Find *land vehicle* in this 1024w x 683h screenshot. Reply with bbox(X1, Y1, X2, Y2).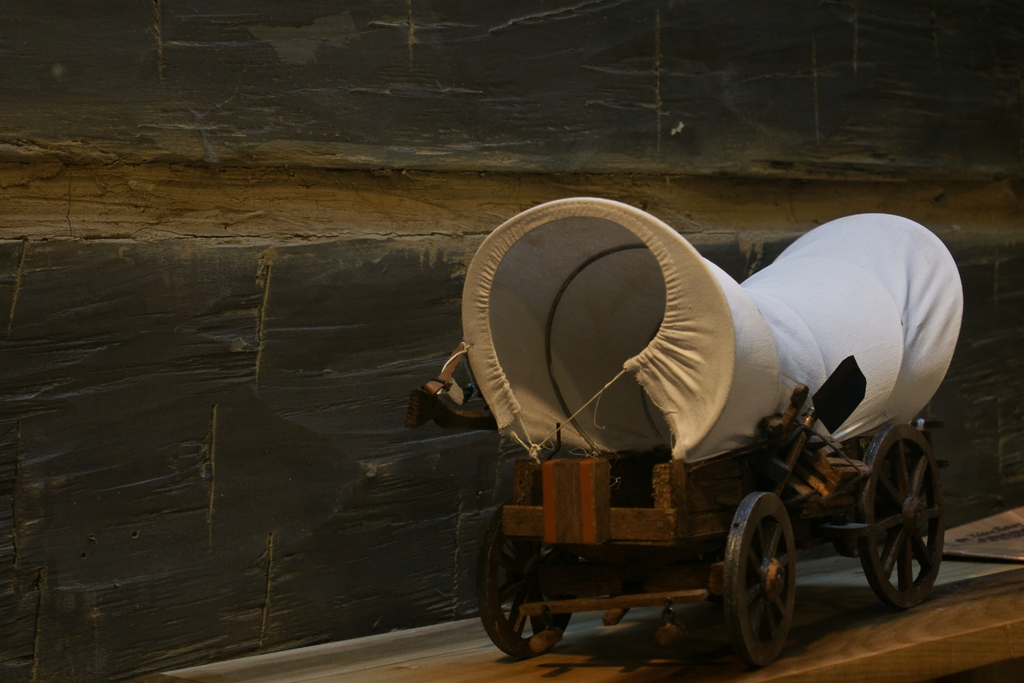
bbox(409, 193, 951, 664).
